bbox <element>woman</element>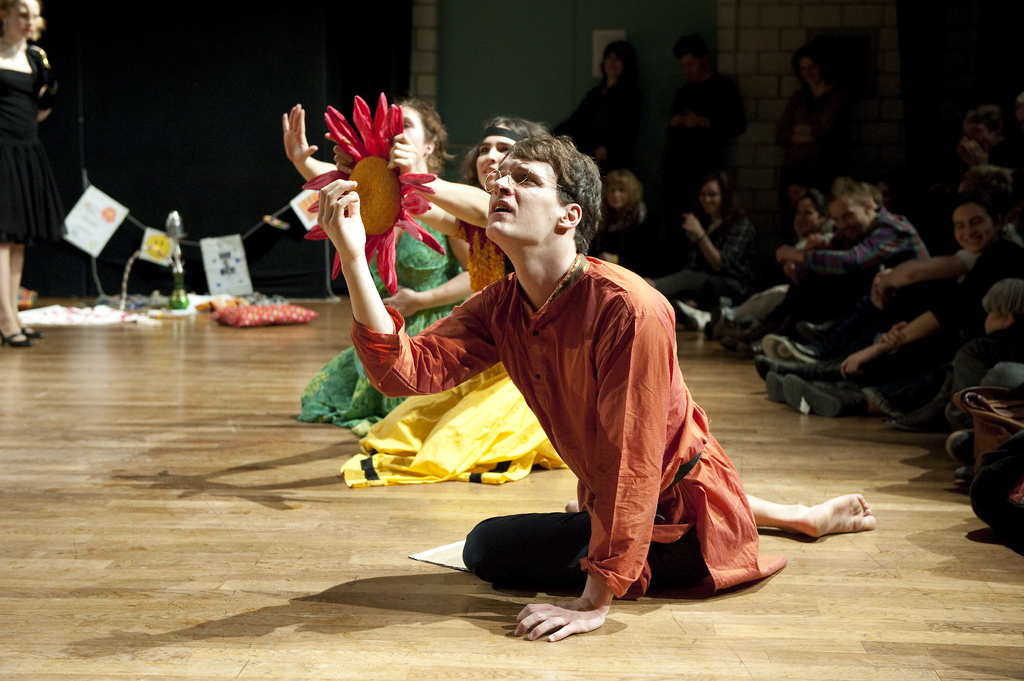
0/0/60/348
